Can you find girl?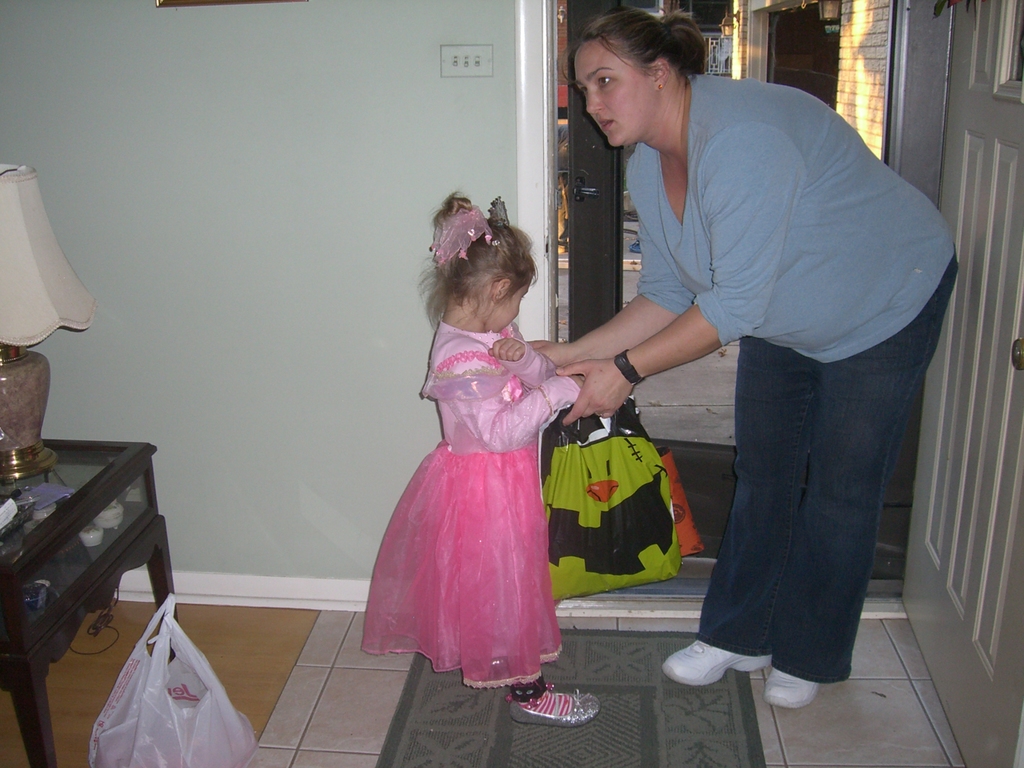
Yes, bounding box: select_region(358, 187, 603, 722).
